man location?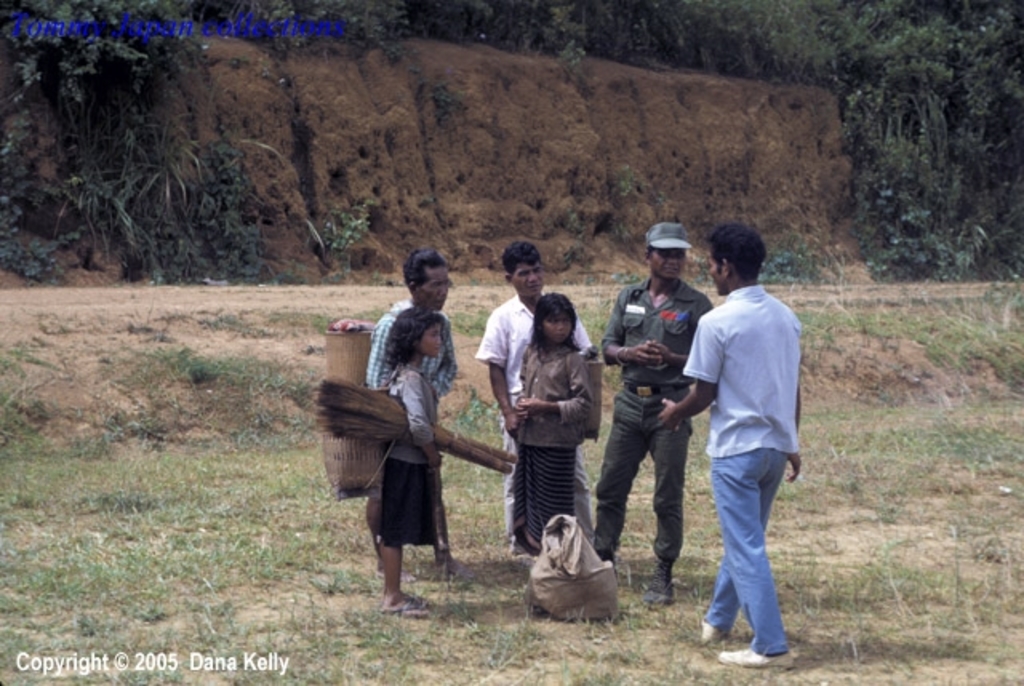
<bbox>672, 222, 806, 662</bbox>
